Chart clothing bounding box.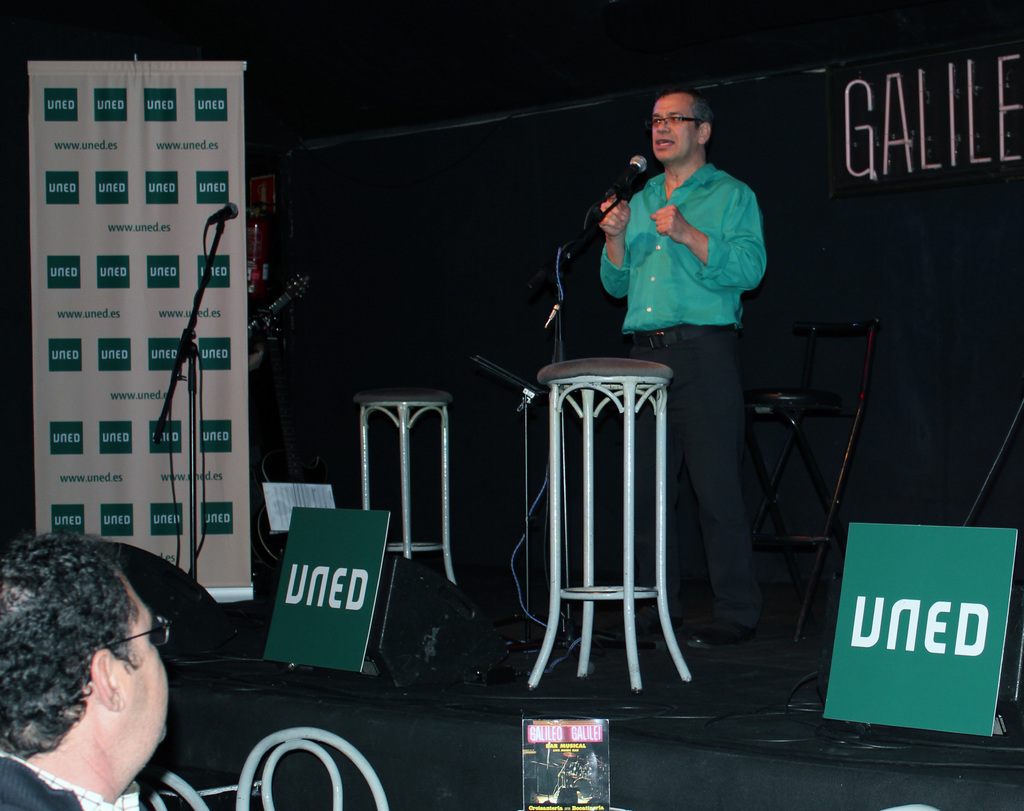
Charted: (x1=0, y1=746, x2=137, y2=810).
